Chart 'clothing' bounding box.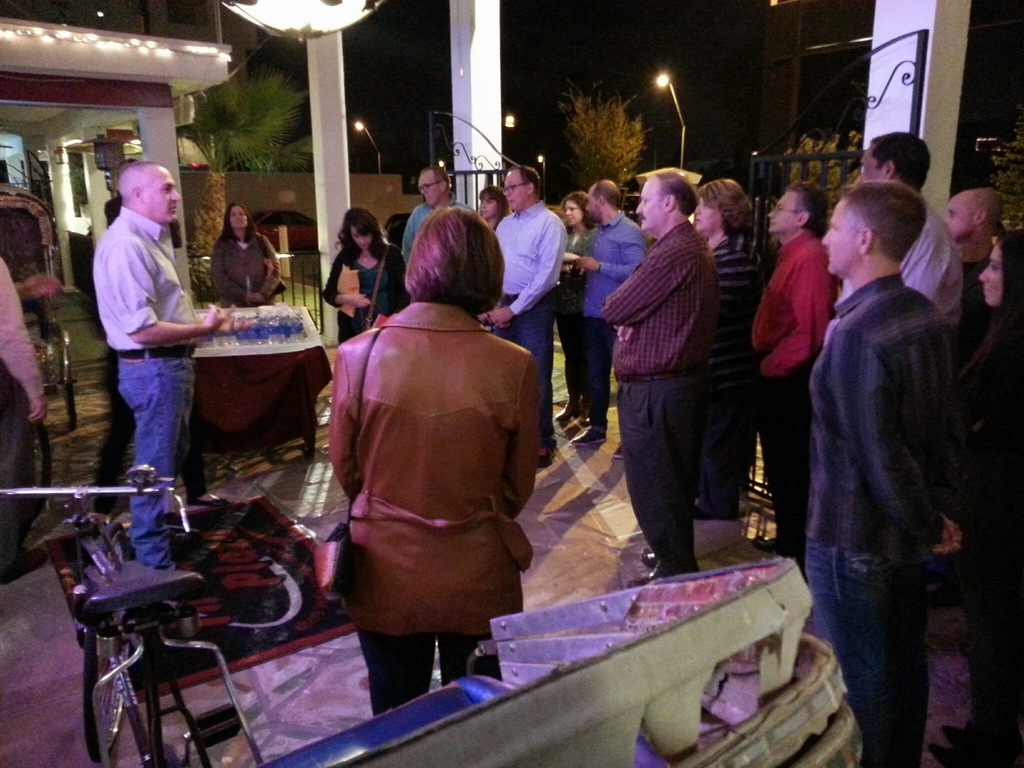
Charted: 600, 228, 707, 585.
